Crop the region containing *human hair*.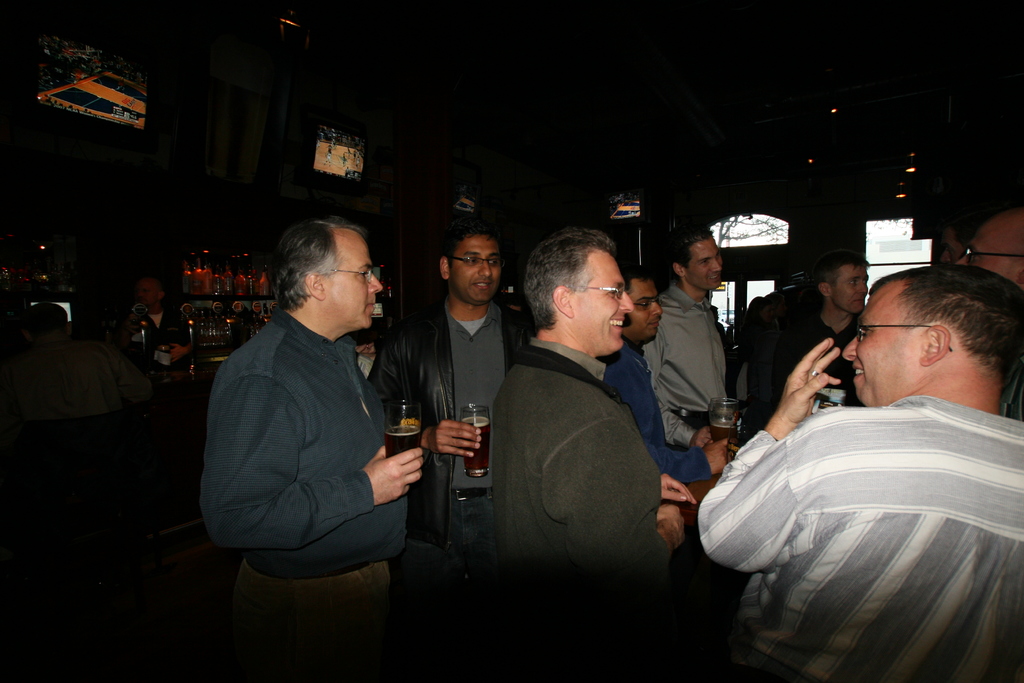
Crop region: {"x1": 623, "y1": 268, "x2": 647, "y2": 293}.
